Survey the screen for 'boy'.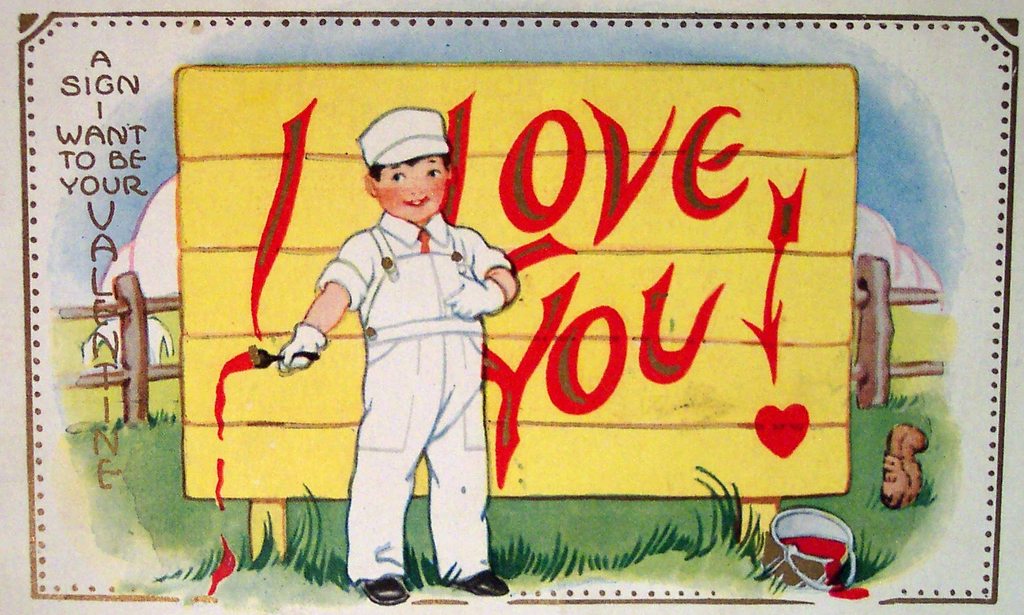
Survey found: {"x1": 279, "y1": 104, "x2": 518, "y2": 603}.
